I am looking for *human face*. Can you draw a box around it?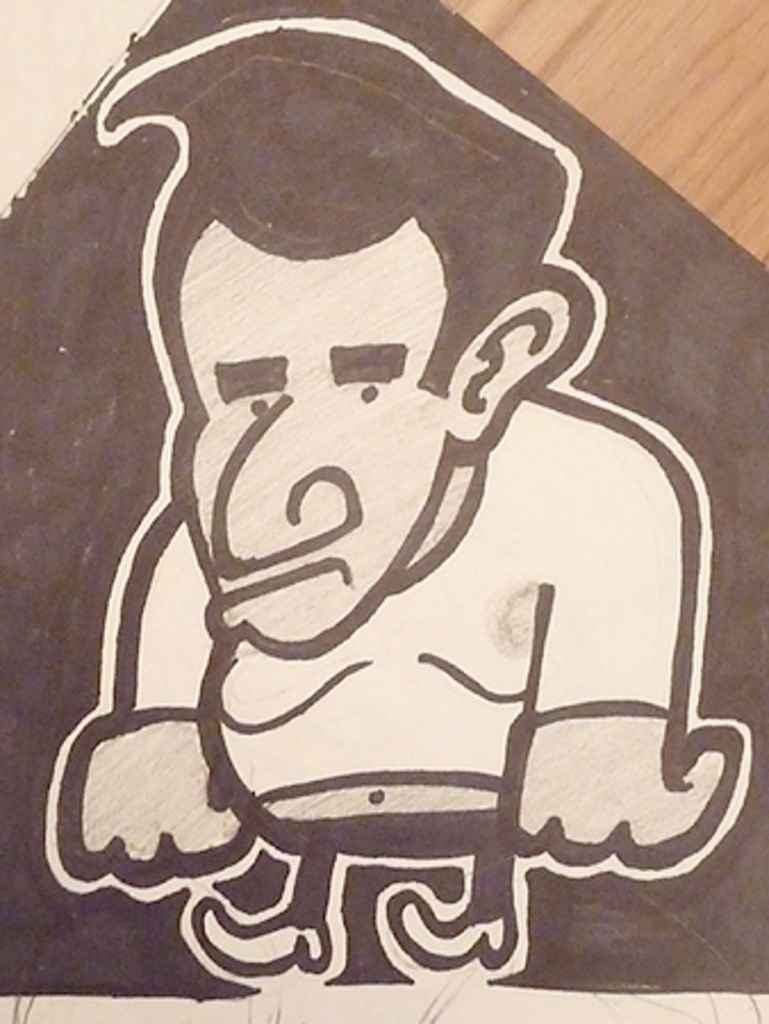
Sure, the bounding box is pyautogui.locateOnScreen(182, 221, 448, 646).
